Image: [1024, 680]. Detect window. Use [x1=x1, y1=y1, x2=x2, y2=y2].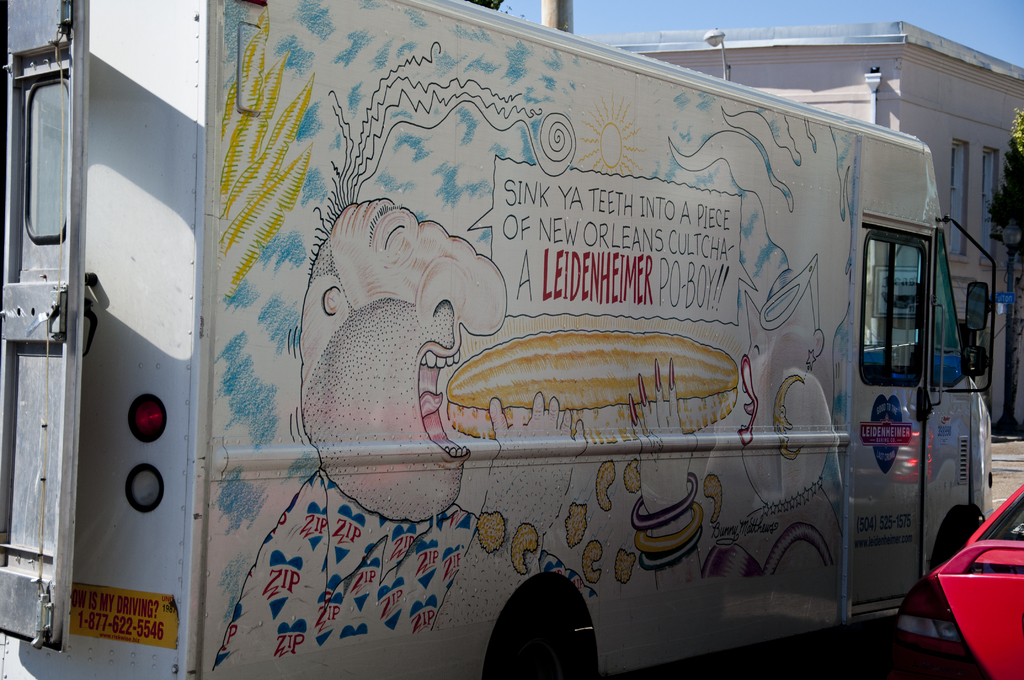
[x1=851, y1=237, x2=930, y2=385].
